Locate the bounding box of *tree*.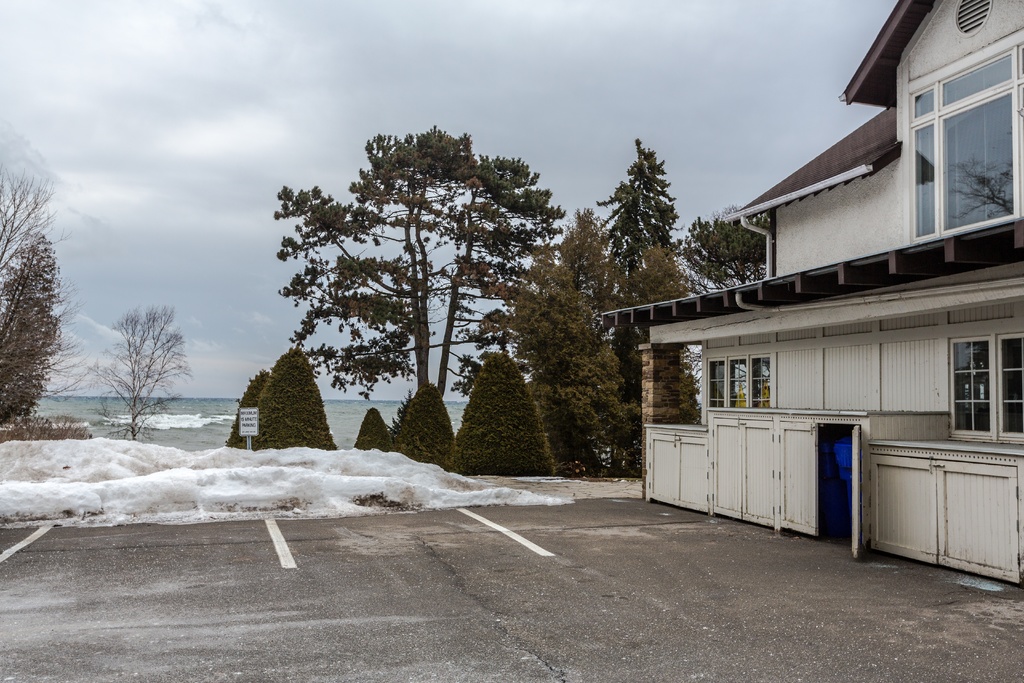
Bounding box: <region>268, 126, 565, 424</region>.
